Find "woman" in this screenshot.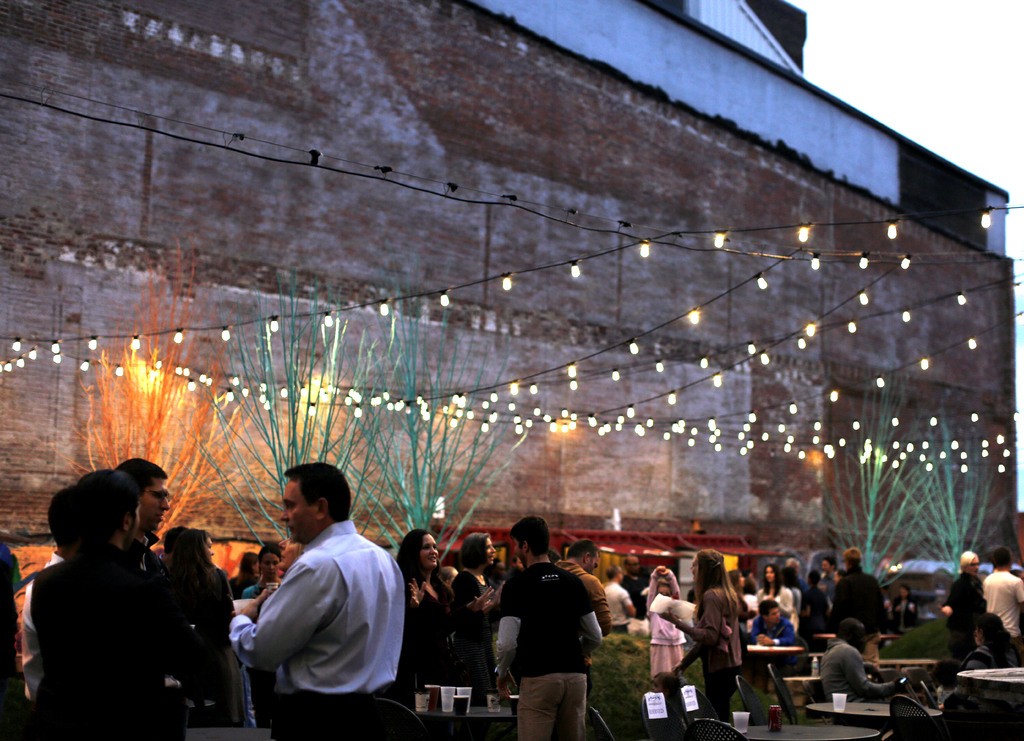
The bounding box for "woman" is x1=275, y1=536, x2=305, y2=567.
